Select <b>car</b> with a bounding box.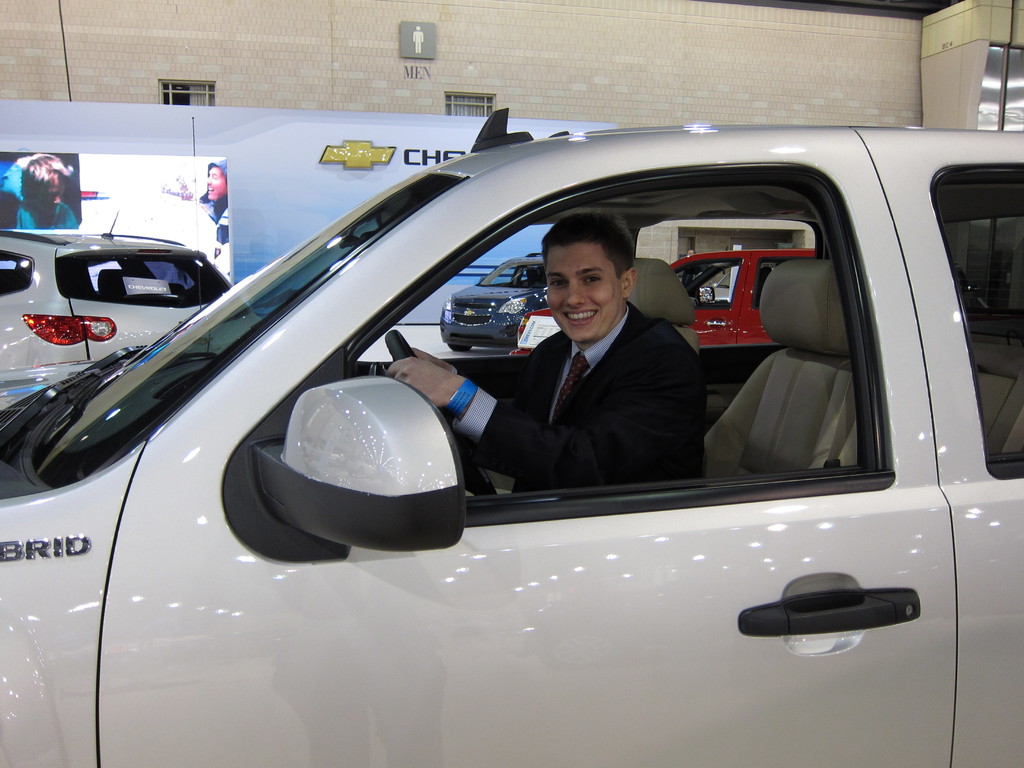
x1=666 y1=244 x2=817 y2=346.
